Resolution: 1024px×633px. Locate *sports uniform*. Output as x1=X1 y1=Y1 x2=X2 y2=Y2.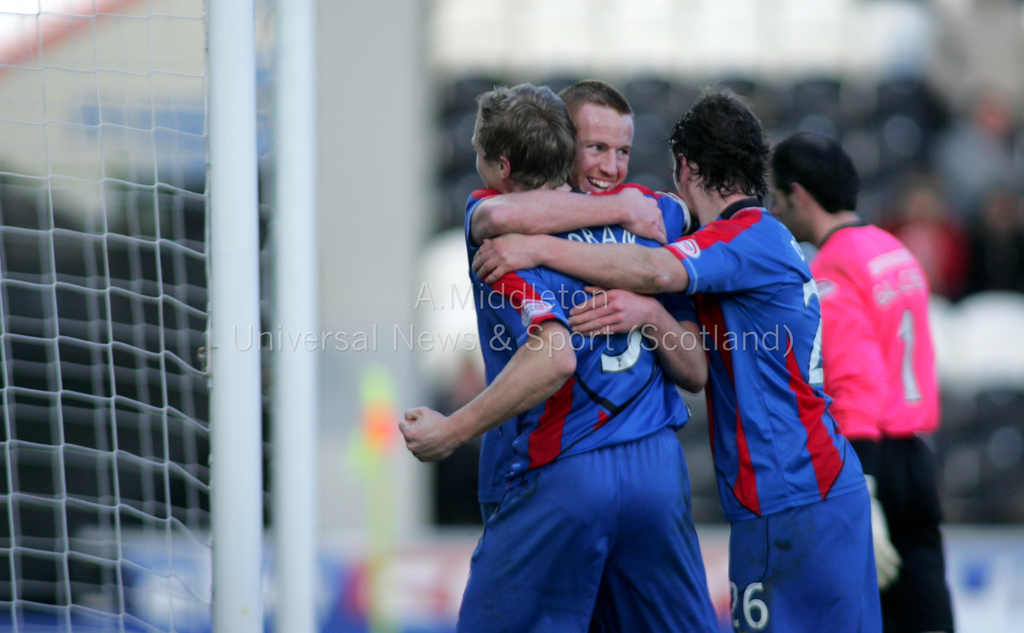
x1=661 y1=204 x2=890 y2=632.
